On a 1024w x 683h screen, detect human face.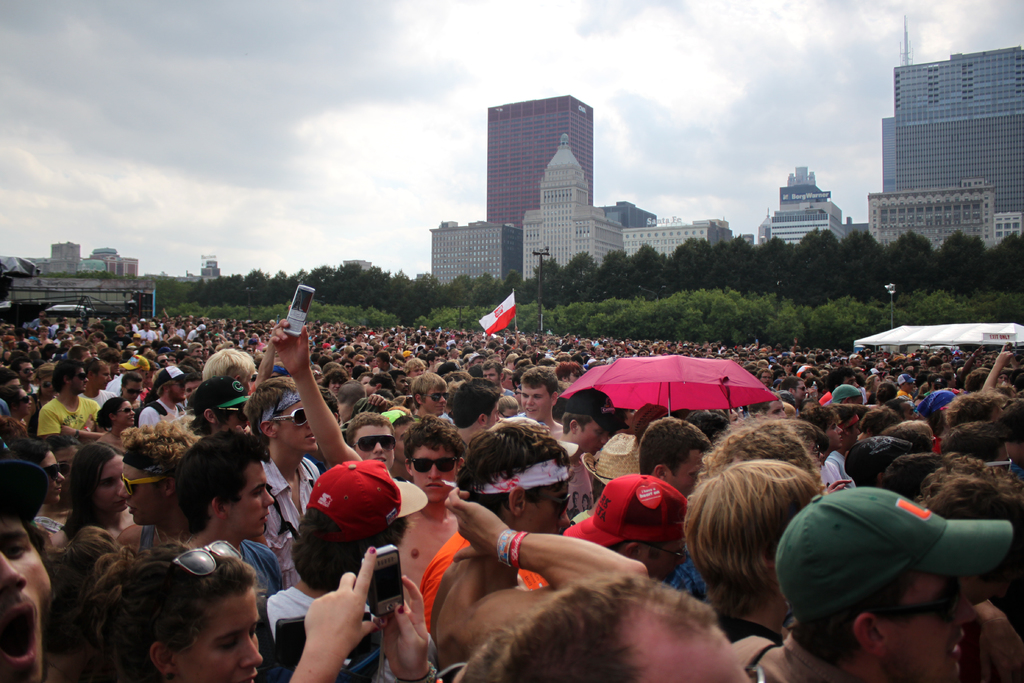
<region>352, 427, 392, 471</region>.
